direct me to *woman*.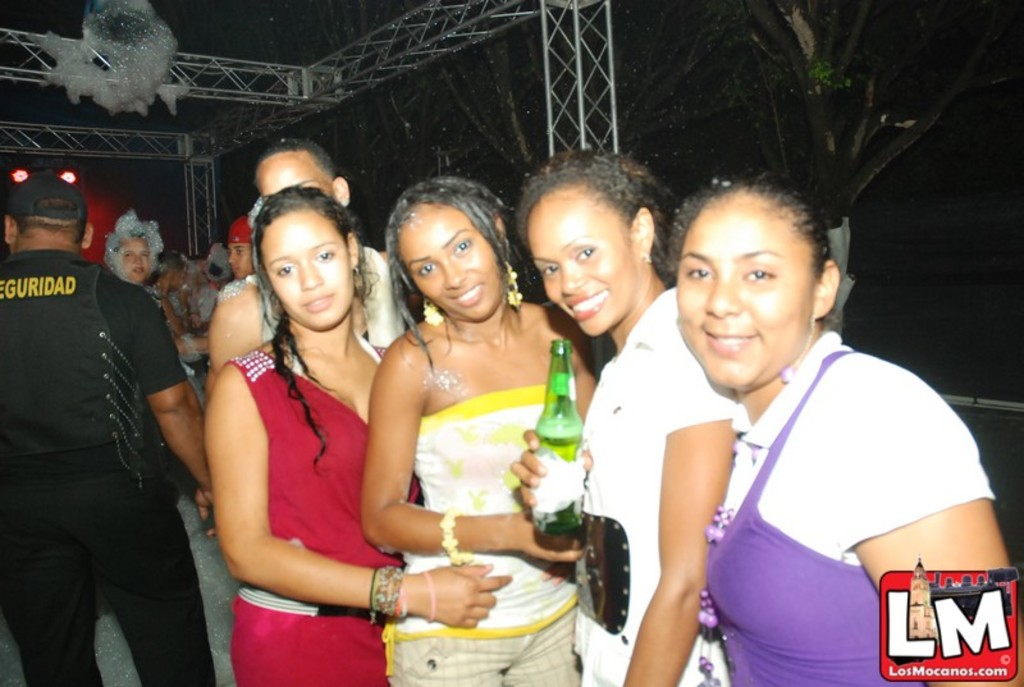
Direction: box=[204, 171, 507, 686].
